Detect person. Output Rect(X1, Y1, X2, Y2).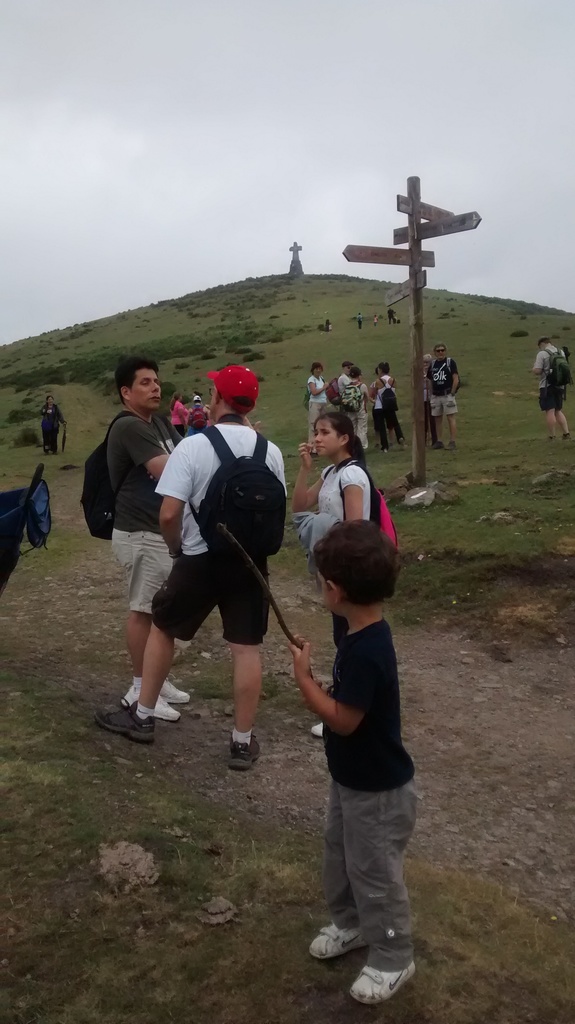
Rect(531, 335, 573, 444).
